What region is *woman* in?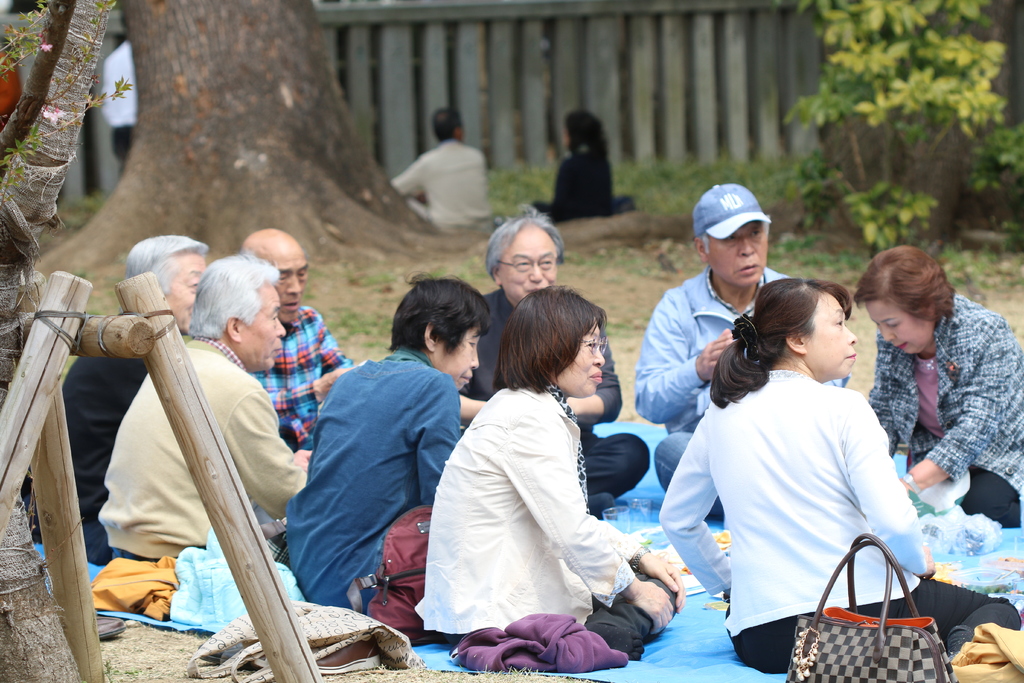
l=525, t=104, r=621, b=226.
